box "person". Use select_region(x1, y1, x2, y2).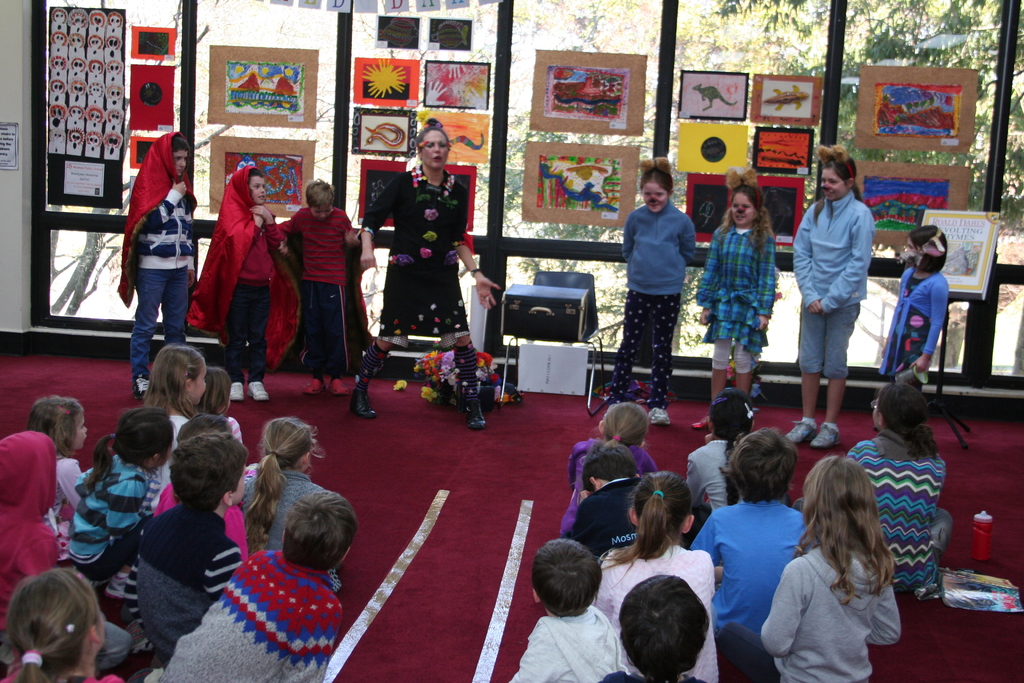
select_region(682, 386, 759, 545).
